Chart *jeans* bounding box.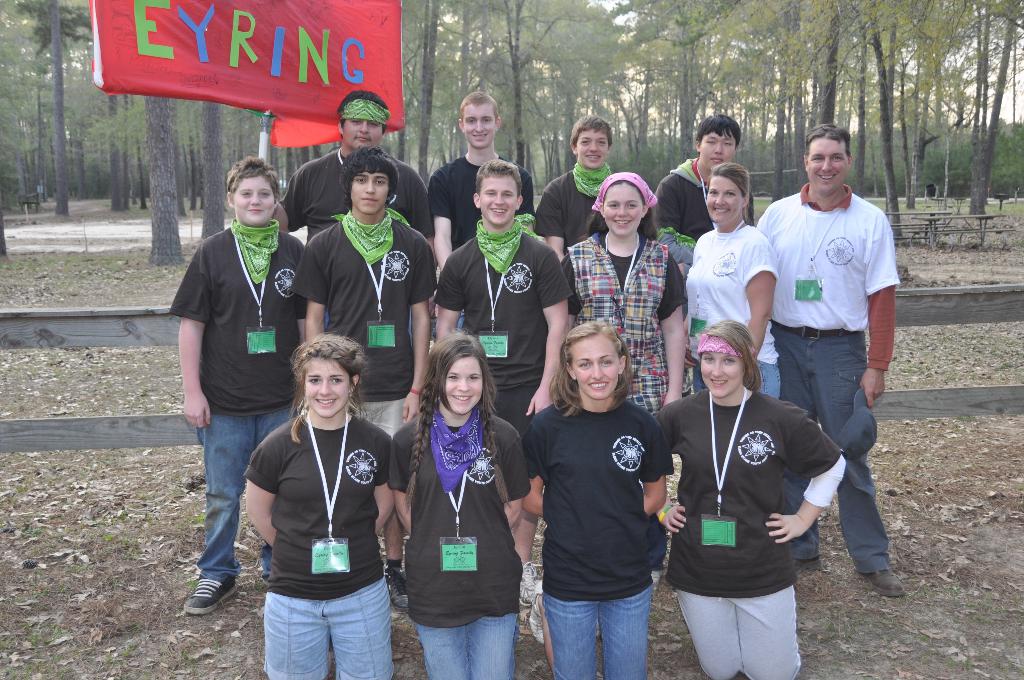
Charted: box=[262, 581, 396, 679].
